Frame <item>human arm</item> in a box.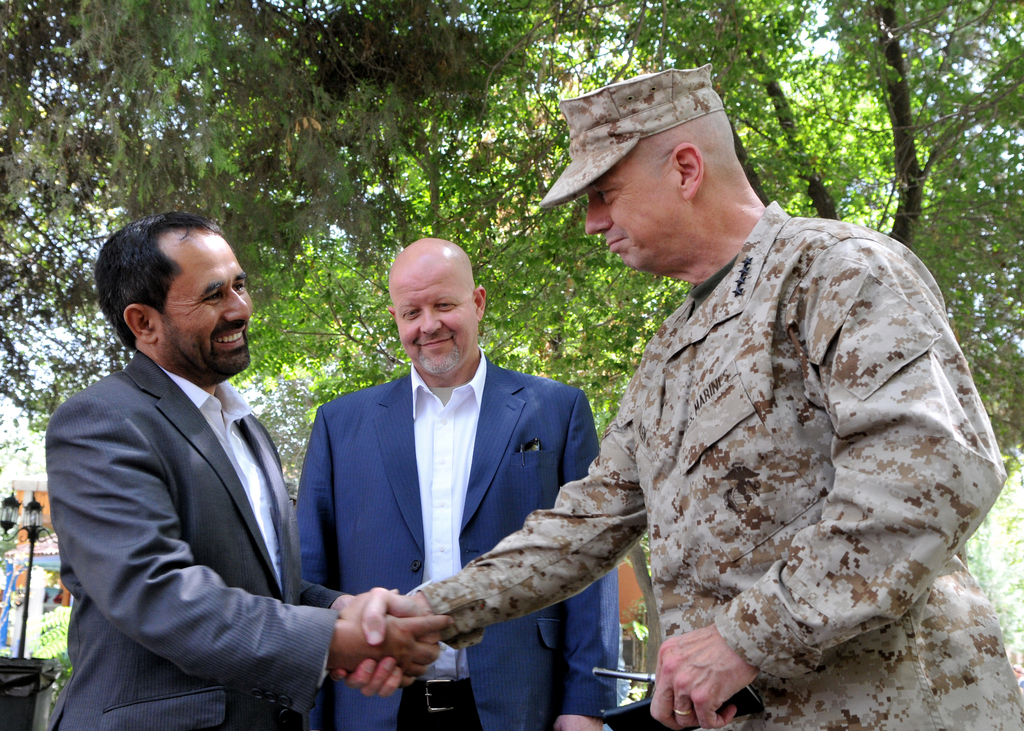
<box>332,407,640,693</box>.
